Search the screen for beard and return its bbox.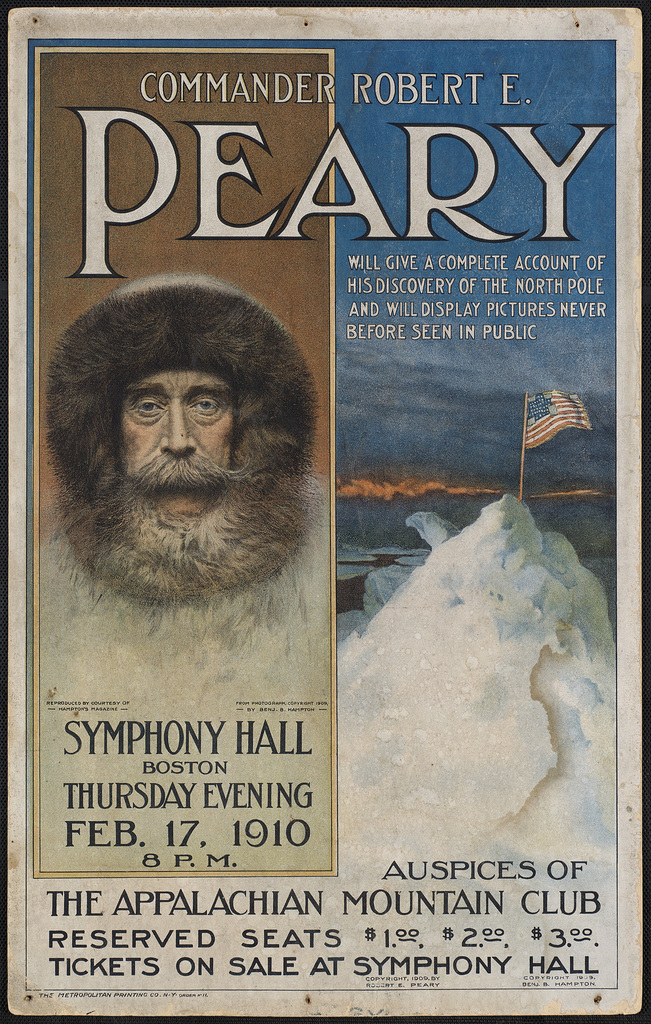
Found: (63, 385, 282, 593).
